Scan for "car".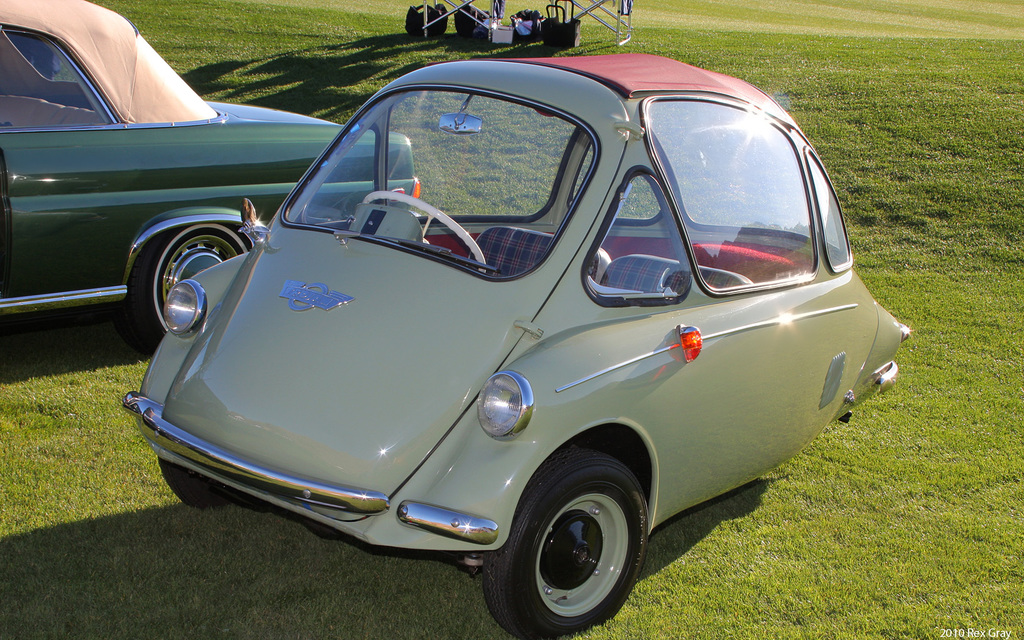
Scan result: region(124, 60, 921, 636).
